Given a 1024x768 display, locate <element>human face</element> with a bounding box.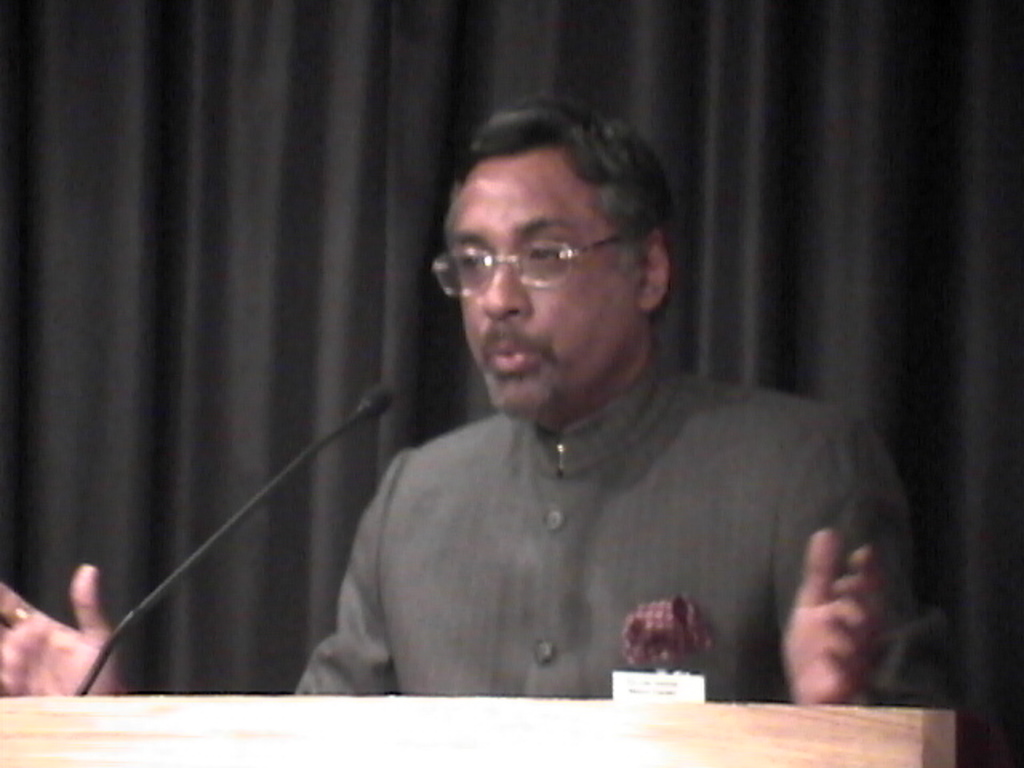
Located: (442,162,627,422).
